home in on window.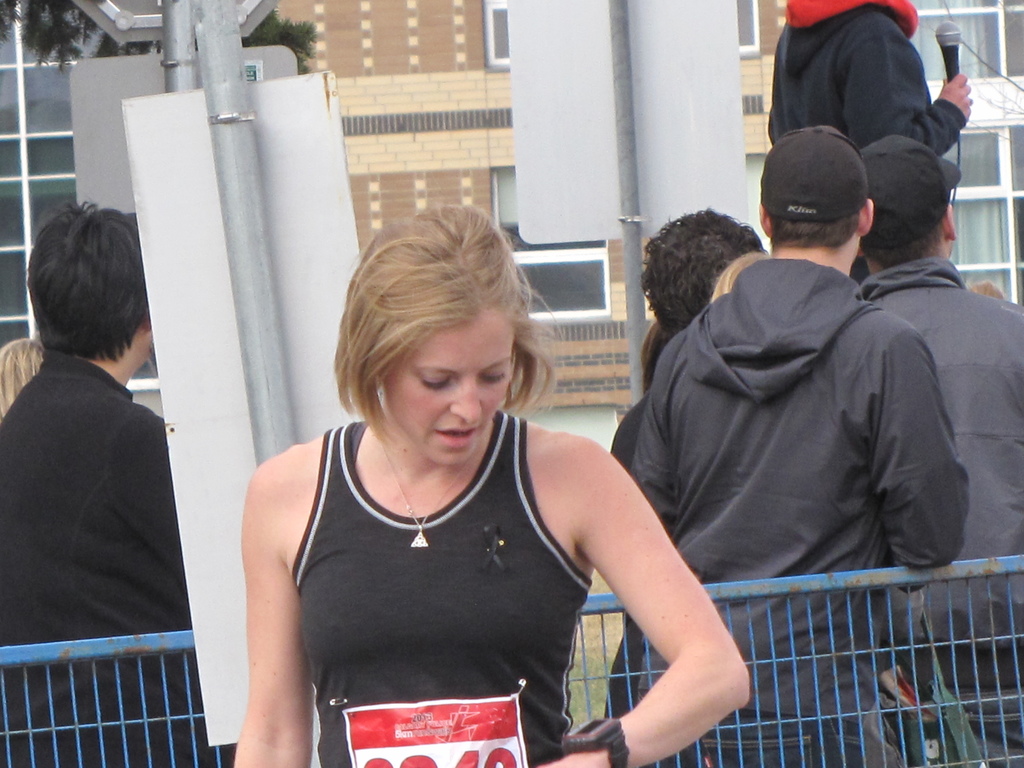
Homed in at select_region(737, 0, 761, 60).
